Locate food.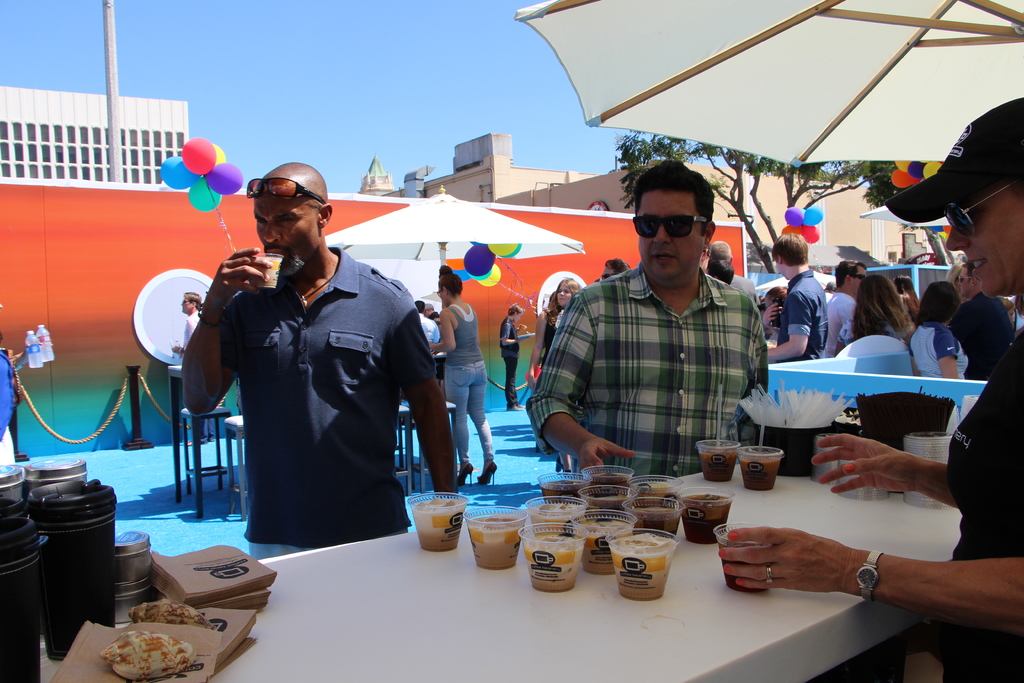
Bounding box: l=470, t=511, r=522, b=526.
